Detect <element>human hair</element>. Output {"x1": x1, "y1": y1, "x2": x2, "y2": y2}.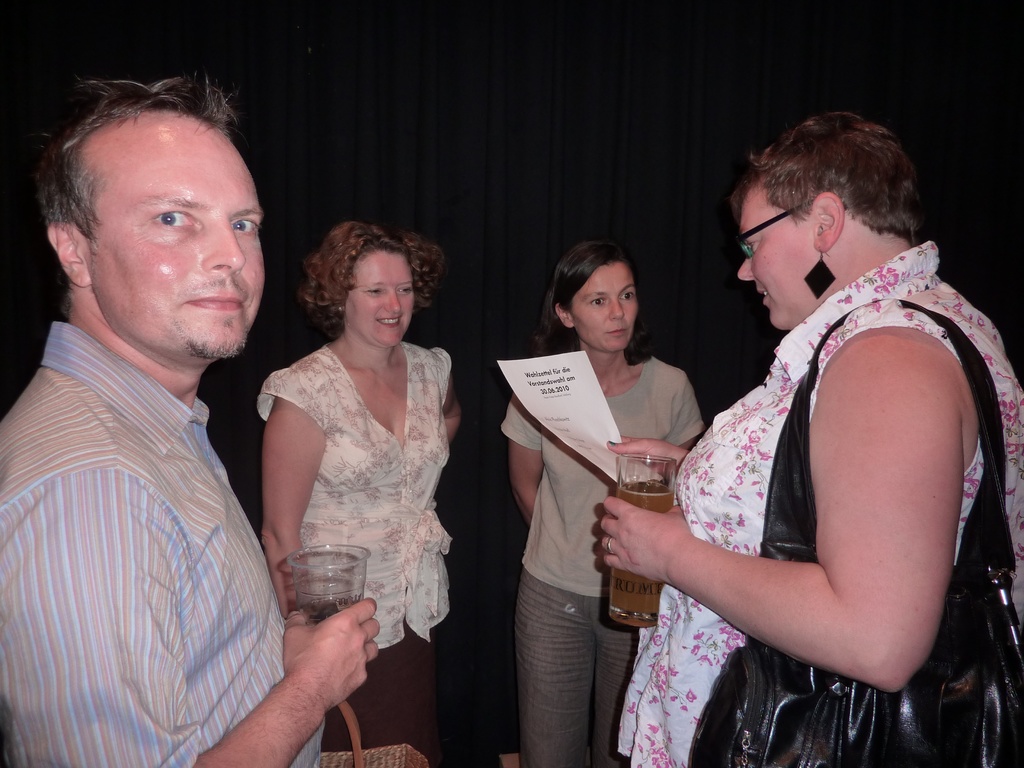
{"x1": 26, "y1": 73, "x2": 243, "y2": 309}.
